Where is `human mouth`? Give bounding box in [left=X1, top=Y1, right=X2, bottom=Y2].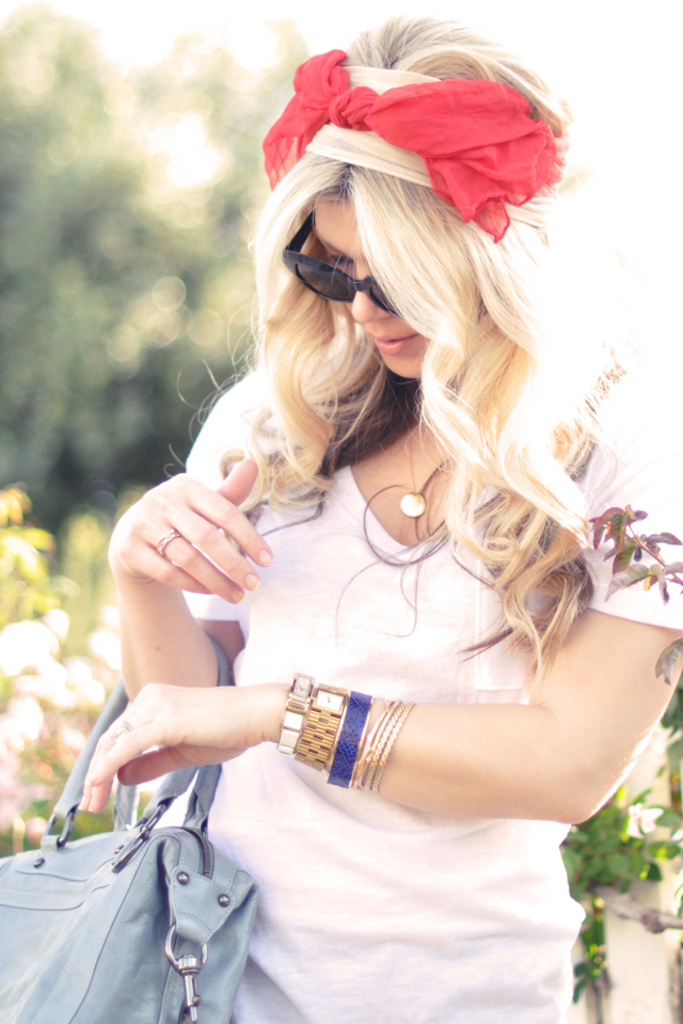
[left=366, top=332, right=417, bottom=357].
